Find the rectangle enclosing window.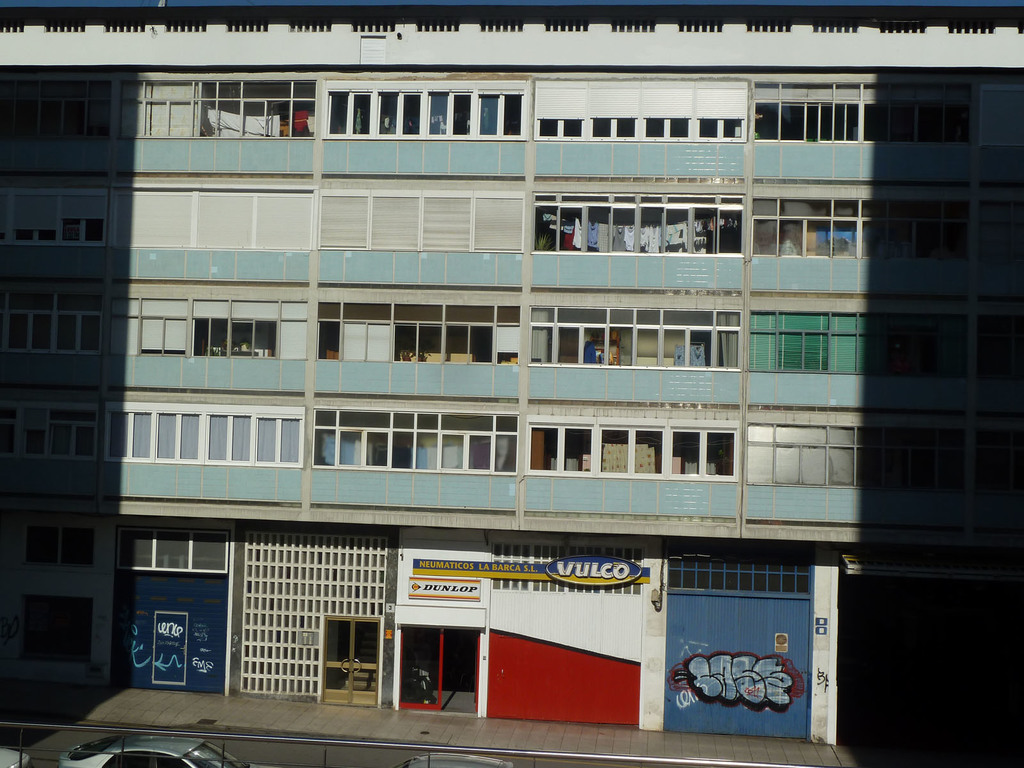
l=27, t=527, r=93, b=566.
